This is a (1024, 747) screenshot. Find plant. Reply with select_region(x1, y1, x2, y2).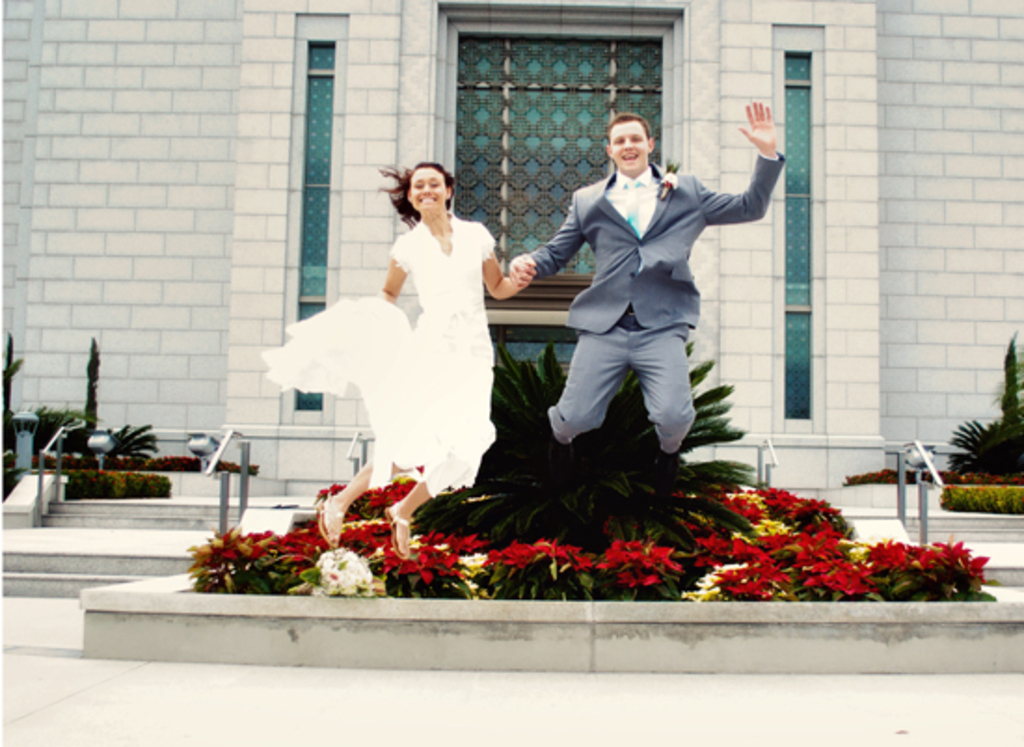
select_region(862, 533, 990, 602).
